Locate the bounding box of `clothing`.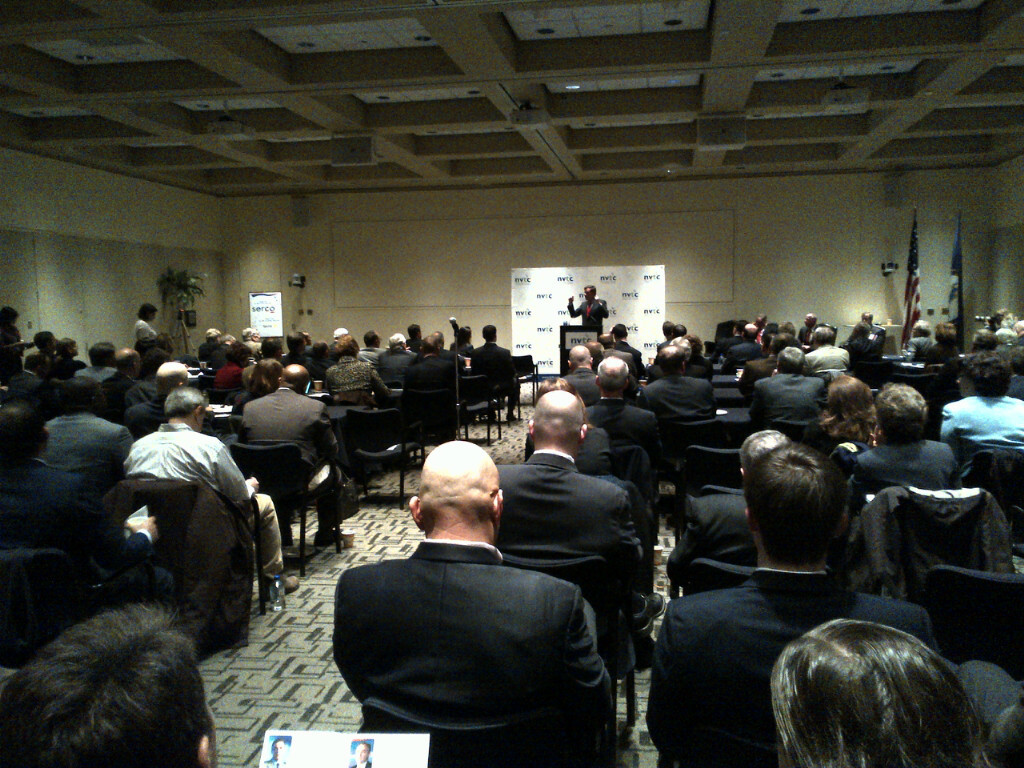
Bounding box: {"left": 93, "top": 373, "right": 149, "bottom": 407}.
